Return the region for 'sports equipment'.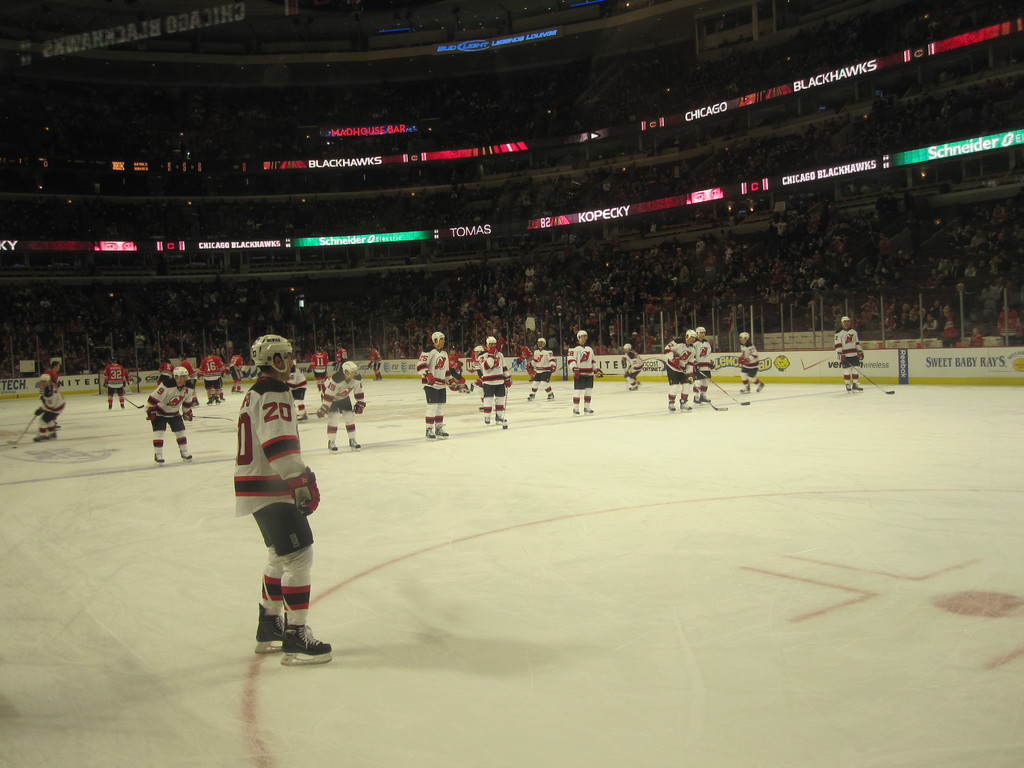
[280,612,333,661].
